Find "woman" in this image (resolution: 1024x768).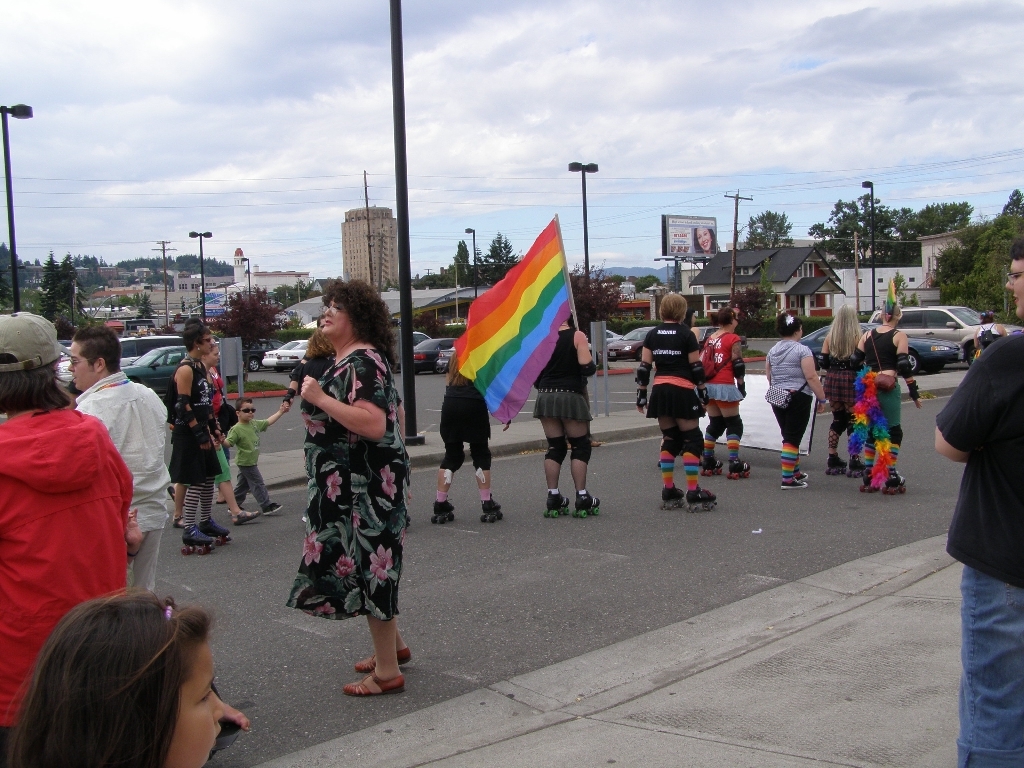
detection(765, 313, 826, 485).
